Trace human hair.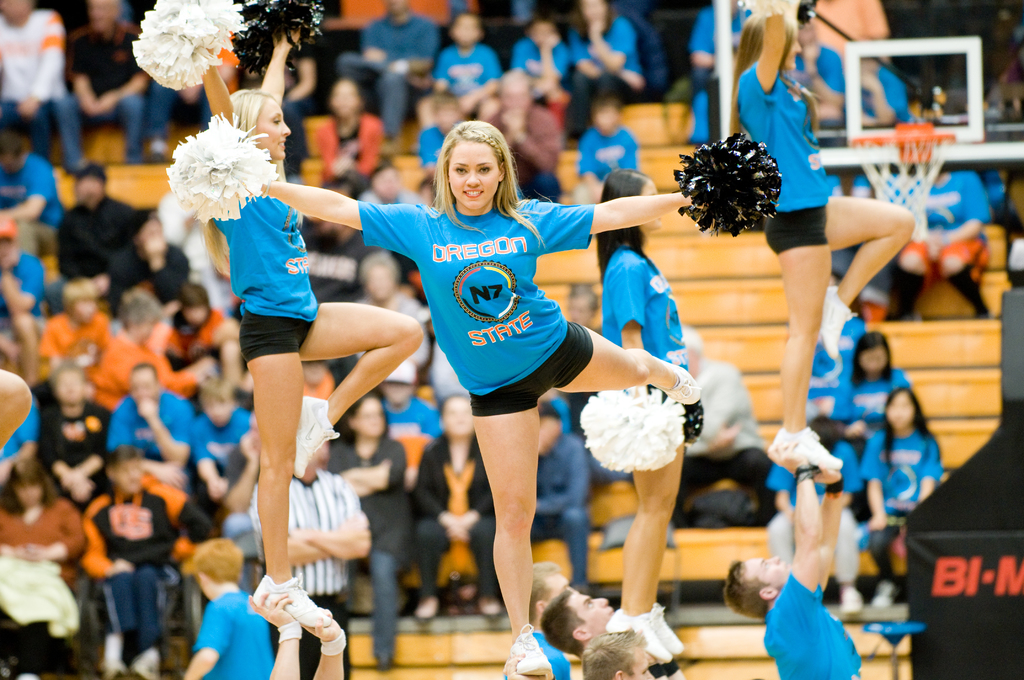
Traced to box(190, 535, 243, 585).
